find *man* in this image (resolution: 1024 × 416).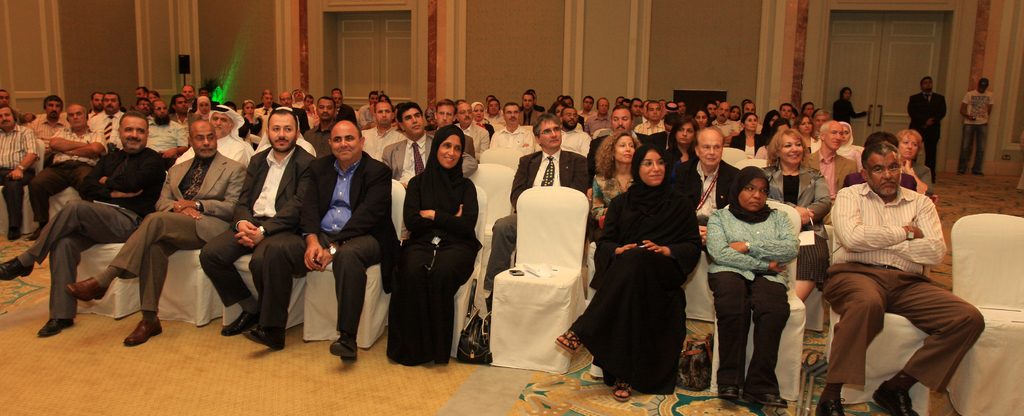
box(481, 112, 589, 292).
